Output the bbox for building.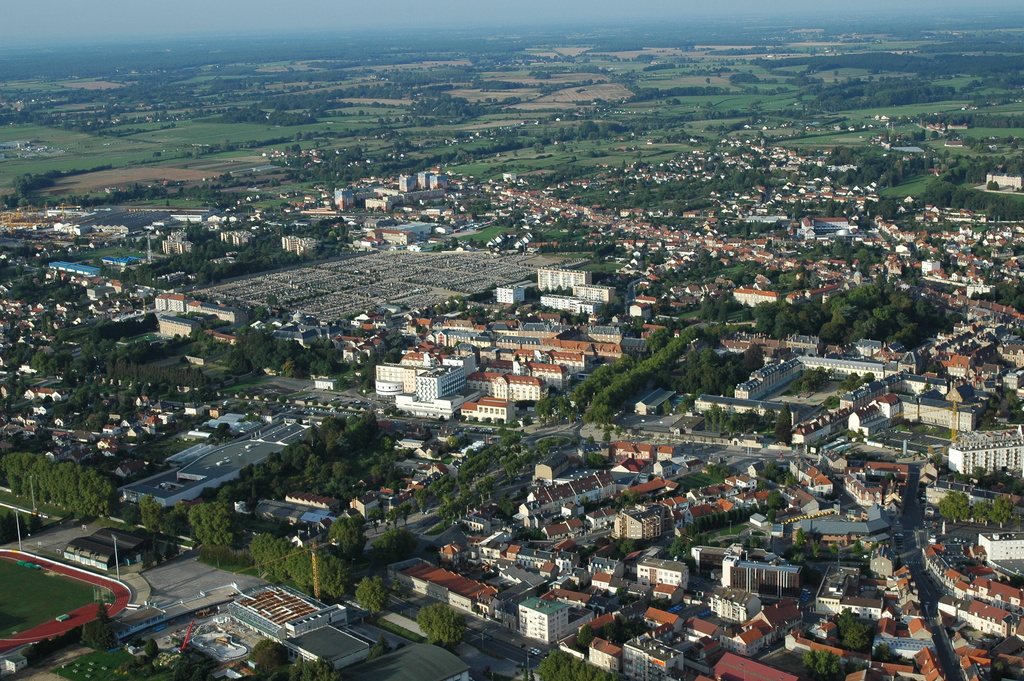
bbox=(228, 585, 376, 671).
